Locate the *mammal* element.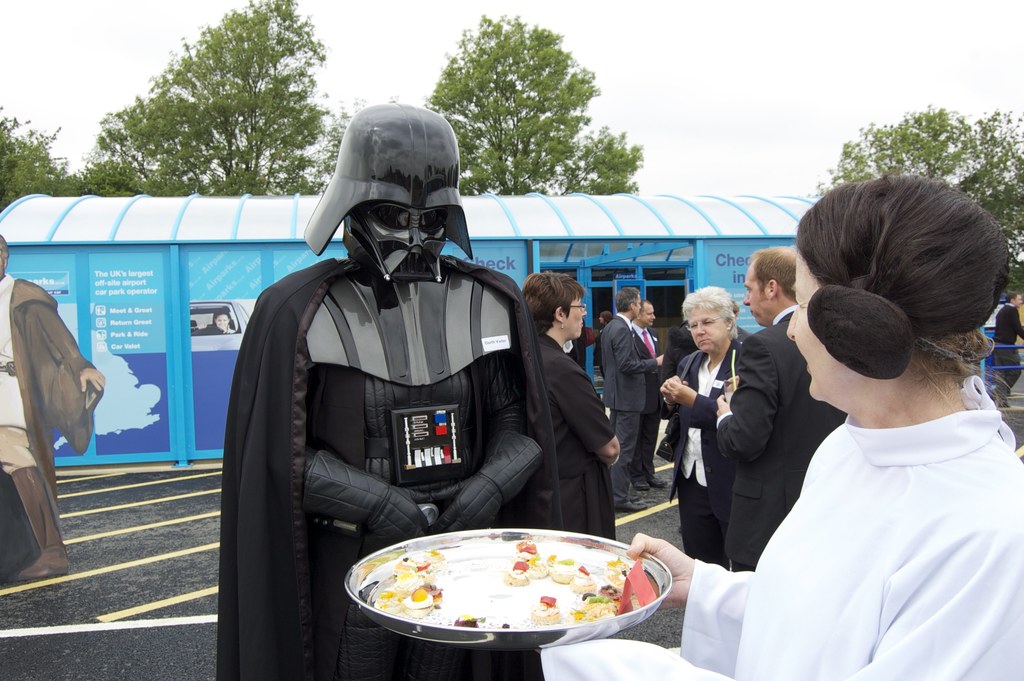
Element bbox: <box>993,290,1023,407</box>.
